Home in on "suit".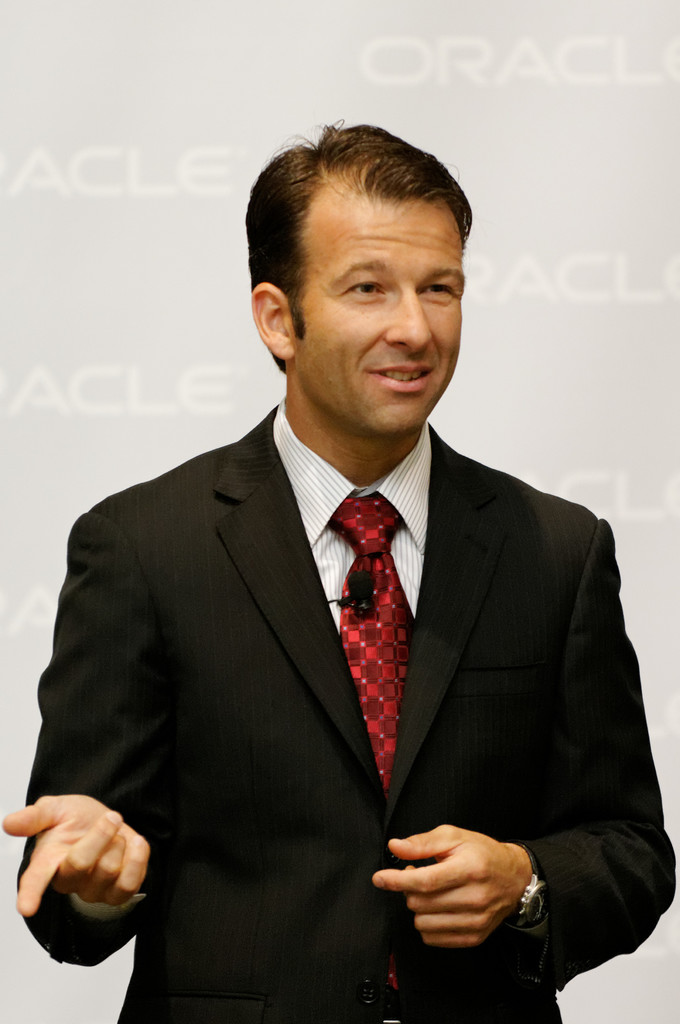
Homed in at select_region(78, 155, 631, 1023).
